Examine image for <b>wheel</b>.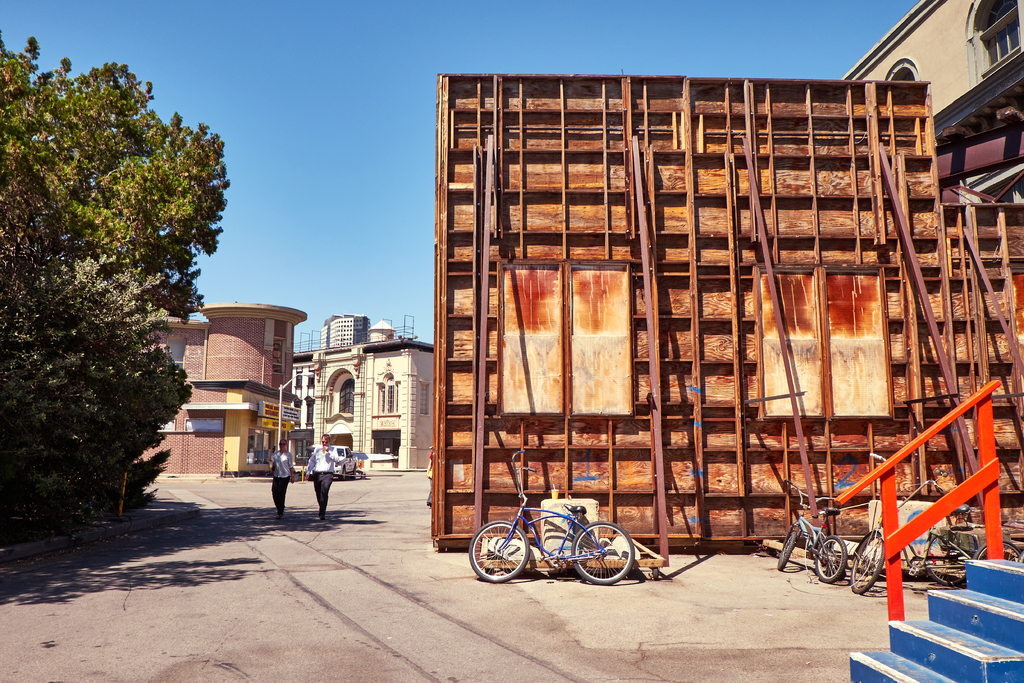
Examination result: (927, 537, 972, 584).
